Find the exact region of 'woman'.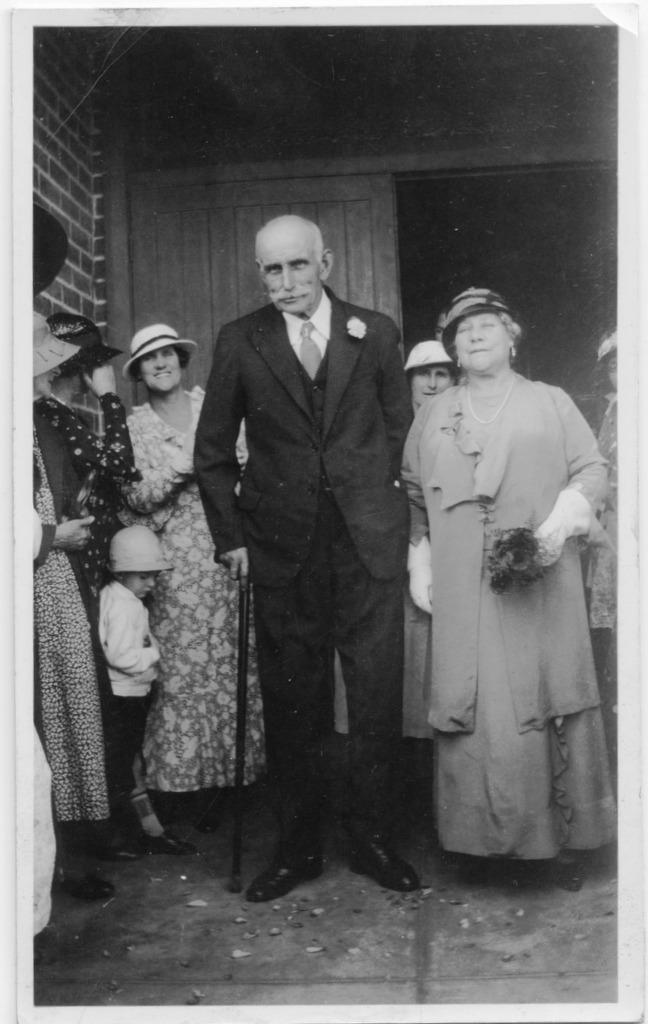
Exact region: region(40, 317, 141, 856).
